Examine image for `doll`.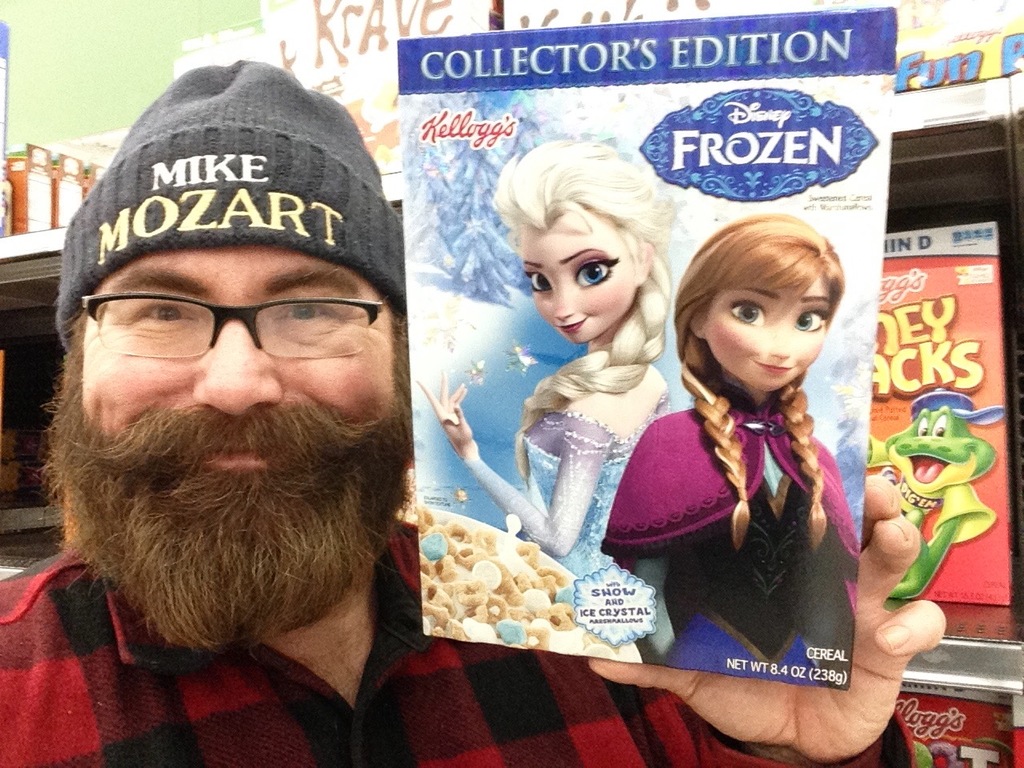
Examination result: bbox=(414, 130, 671, 648).
